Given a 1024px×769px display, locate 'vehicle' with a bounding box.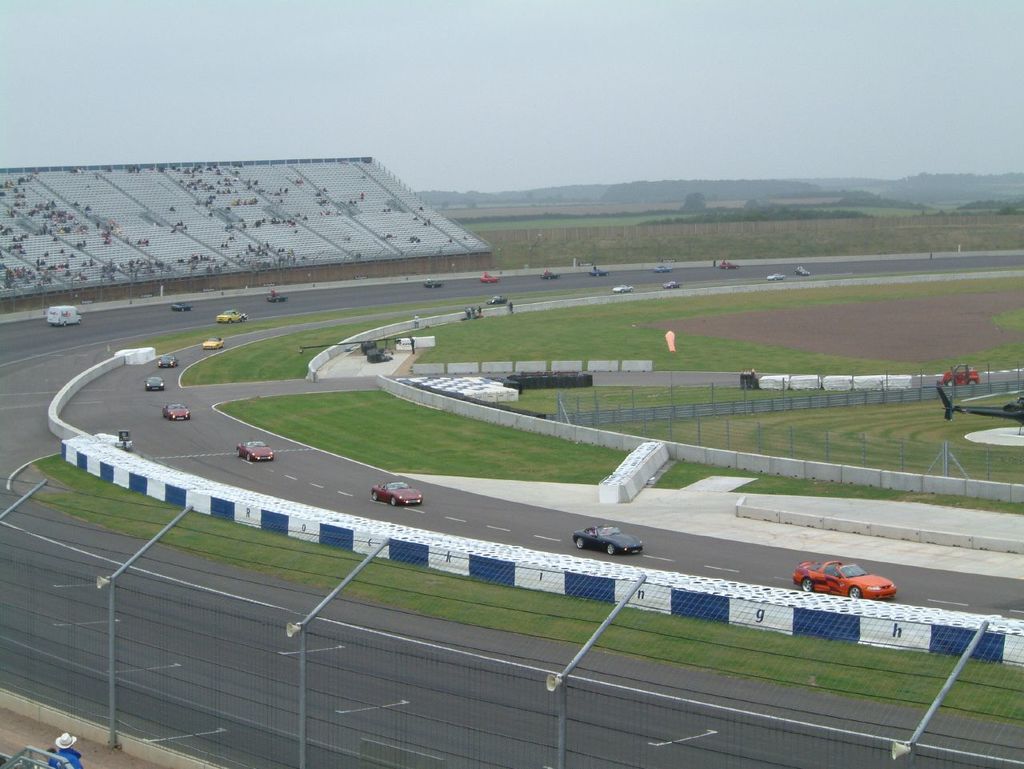
Located: [45,303,85,327].
